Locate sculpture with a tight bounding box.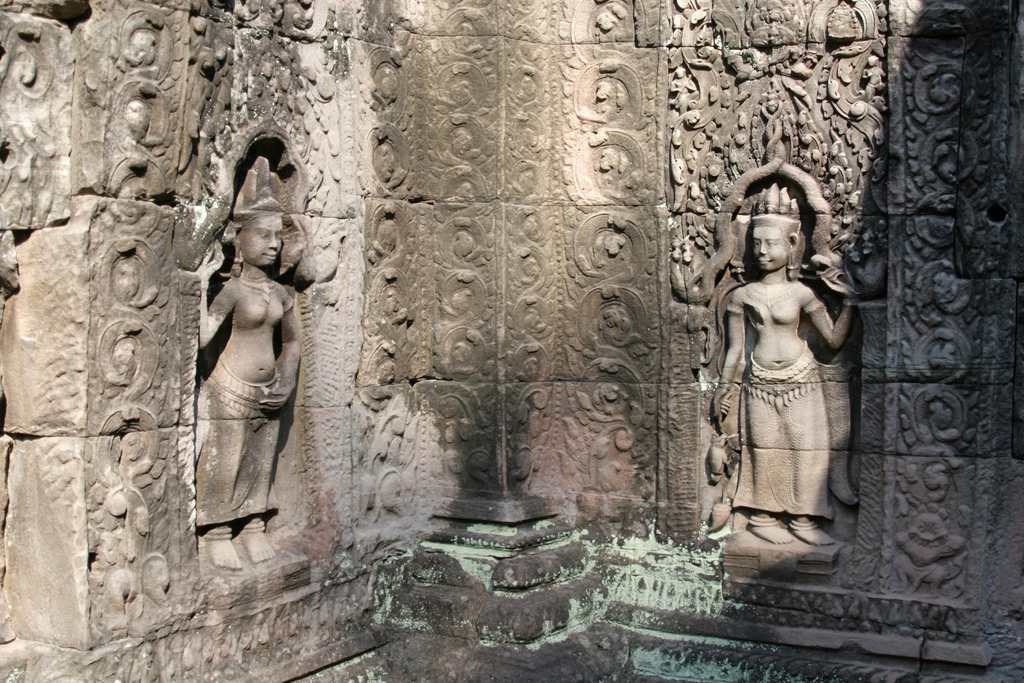
707:184:860:548.
